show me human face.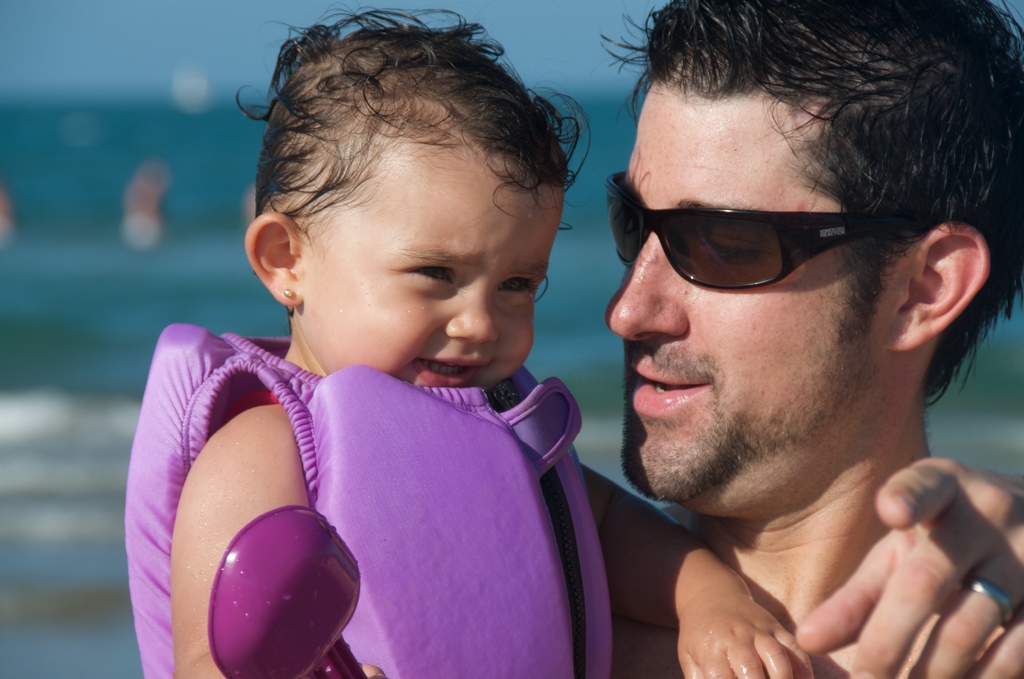
human face is here: 300/161/559/395.
